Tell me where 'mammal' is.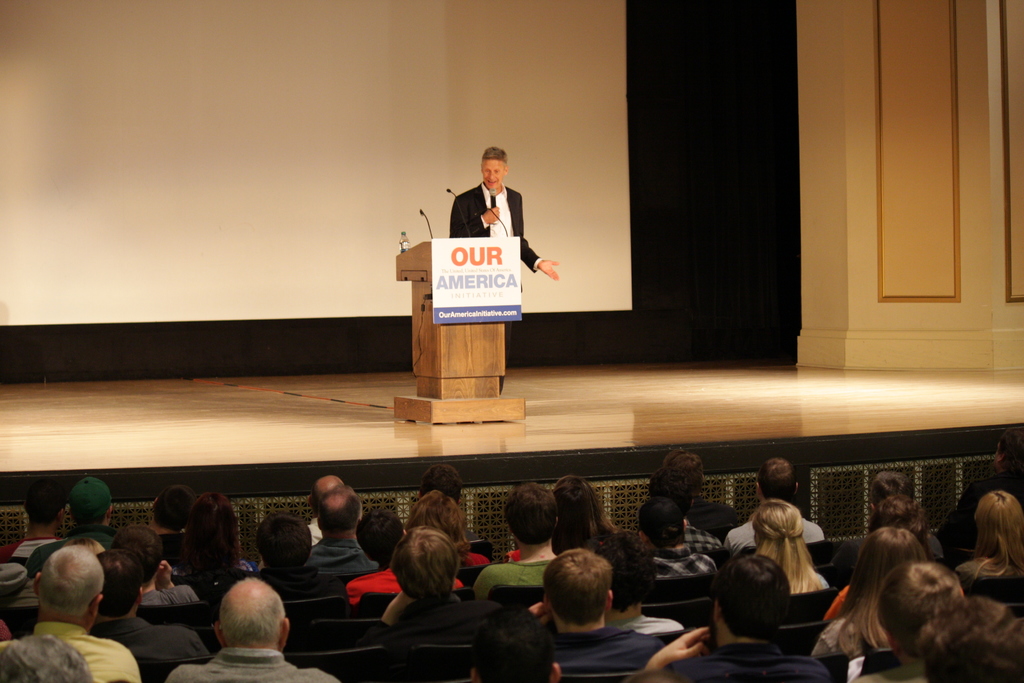
'mammal' is at 753, 498, 832, 594.
